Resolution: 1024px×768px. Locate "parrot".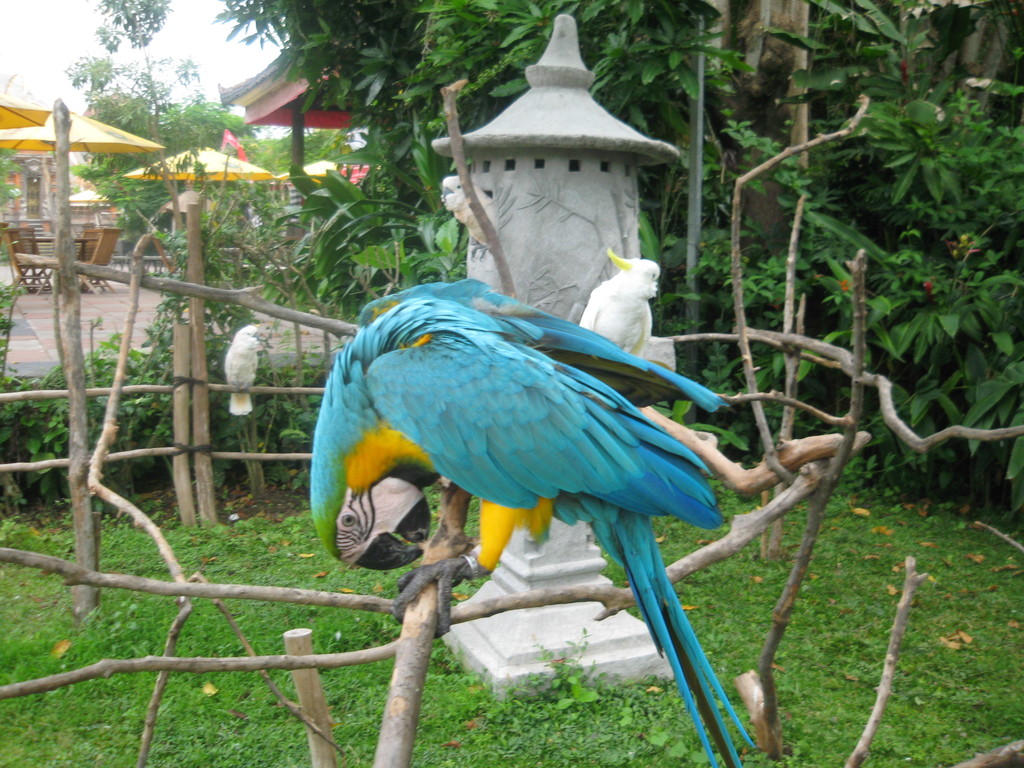
223 323 263 415.
